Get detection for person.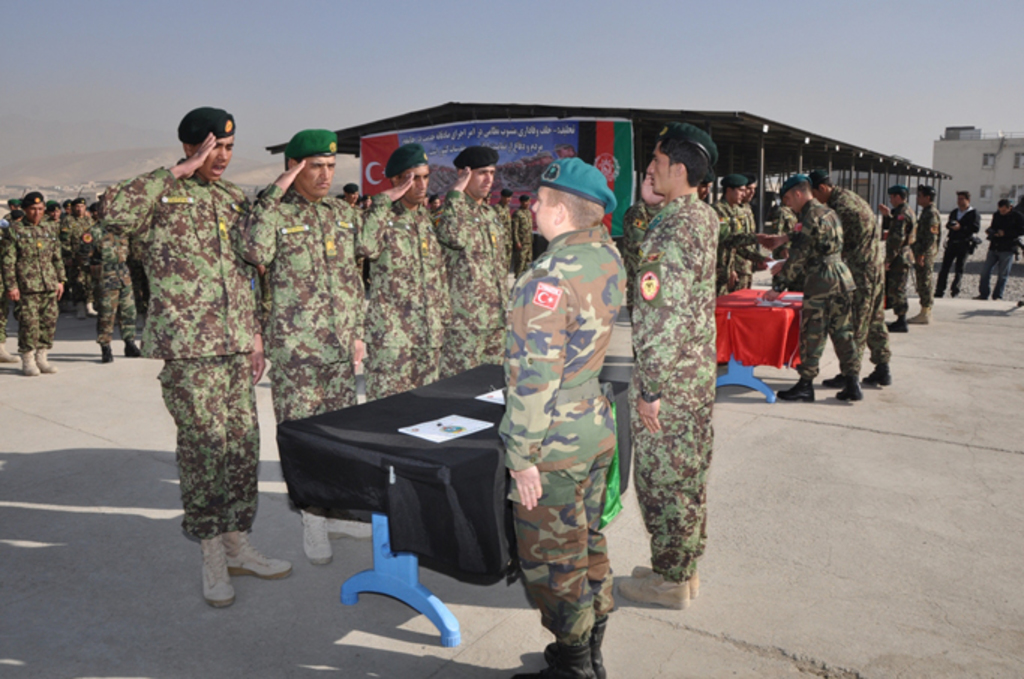
Detection: 619 120 717 607.
